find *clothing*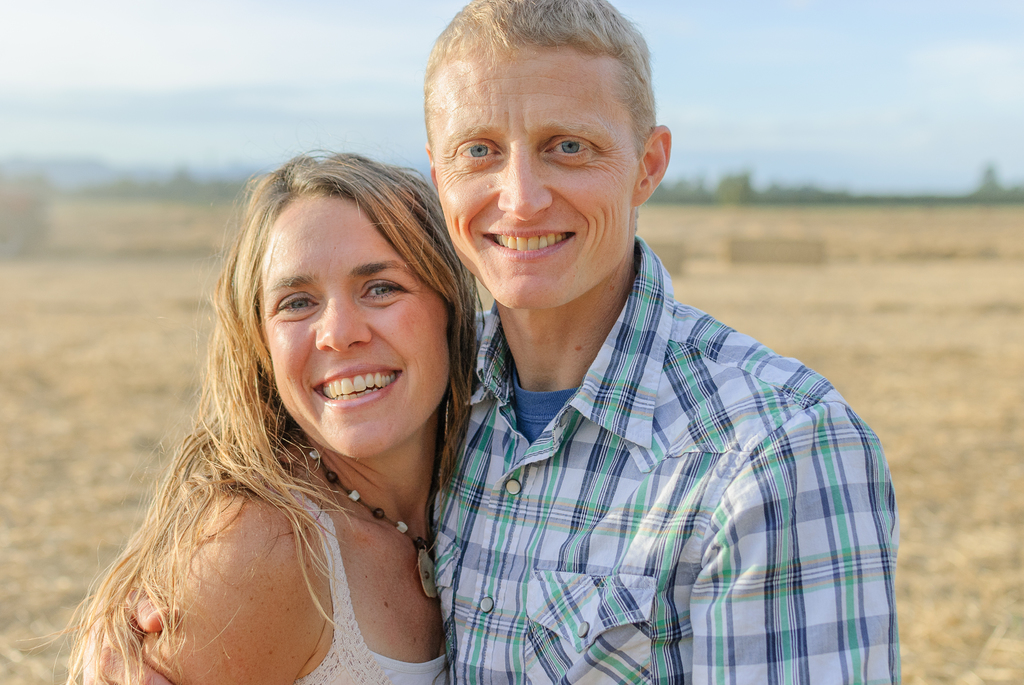
(445,187,870,666)
